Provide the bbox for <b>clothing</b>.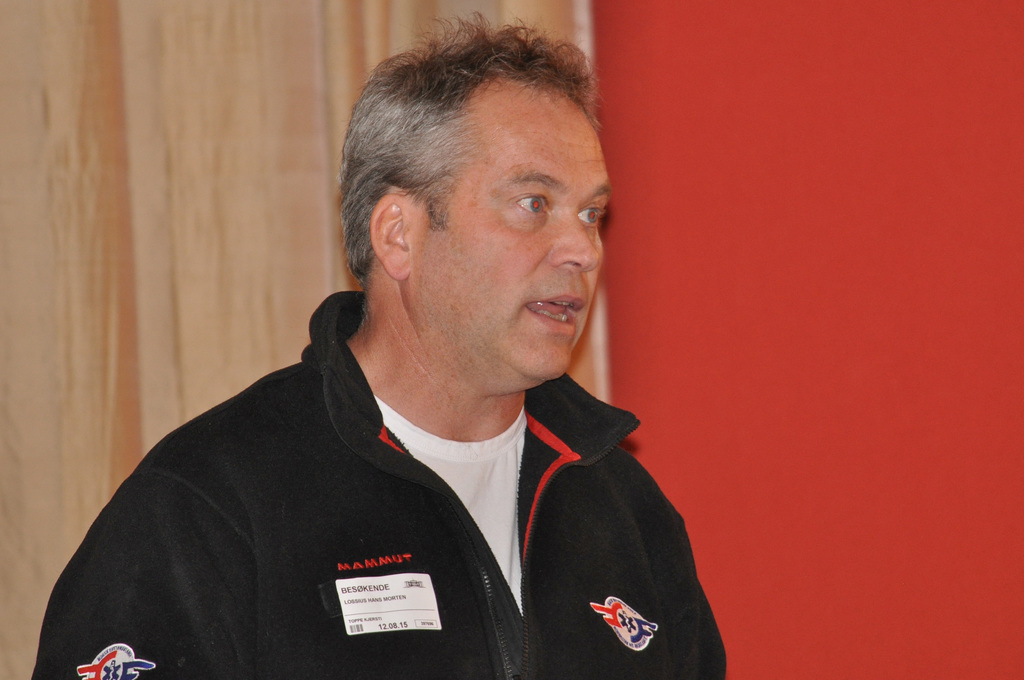
bbox(38, 309, 735, 670).
